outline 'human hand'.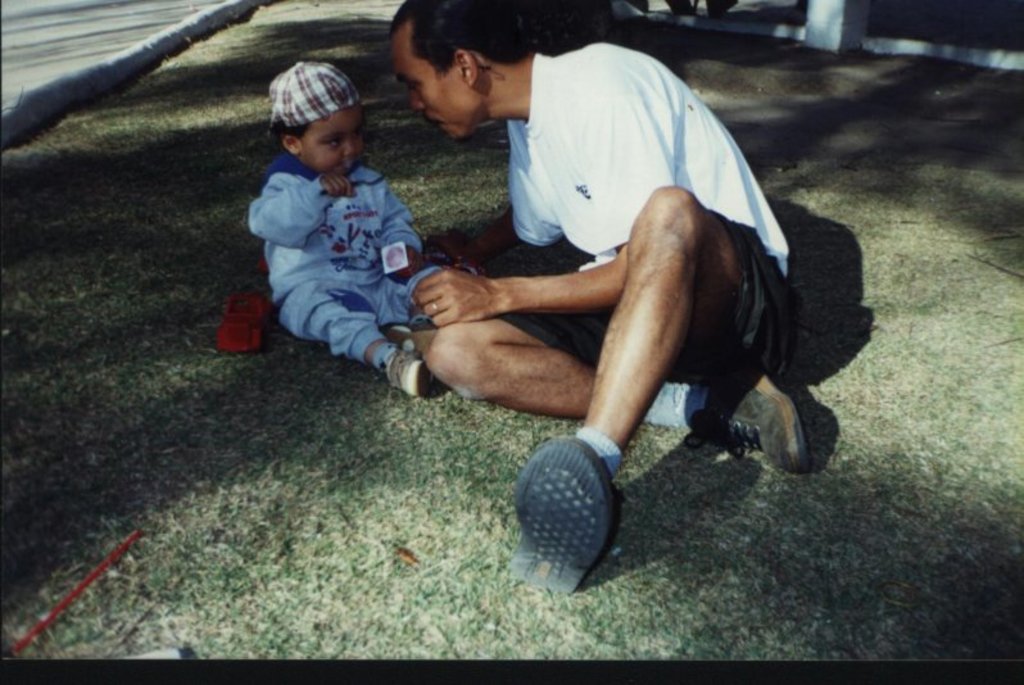
Outline: <bbox>393, 246, 422, 282</bbox>.
